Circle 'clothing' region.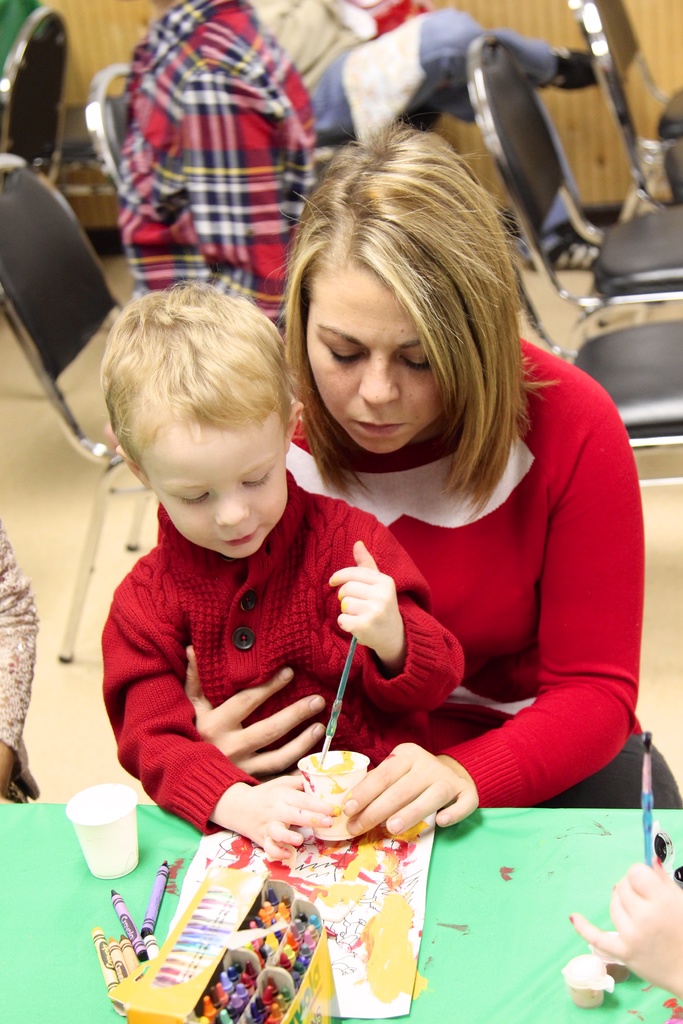
Region: select_region(0, 521, 44, 803).
